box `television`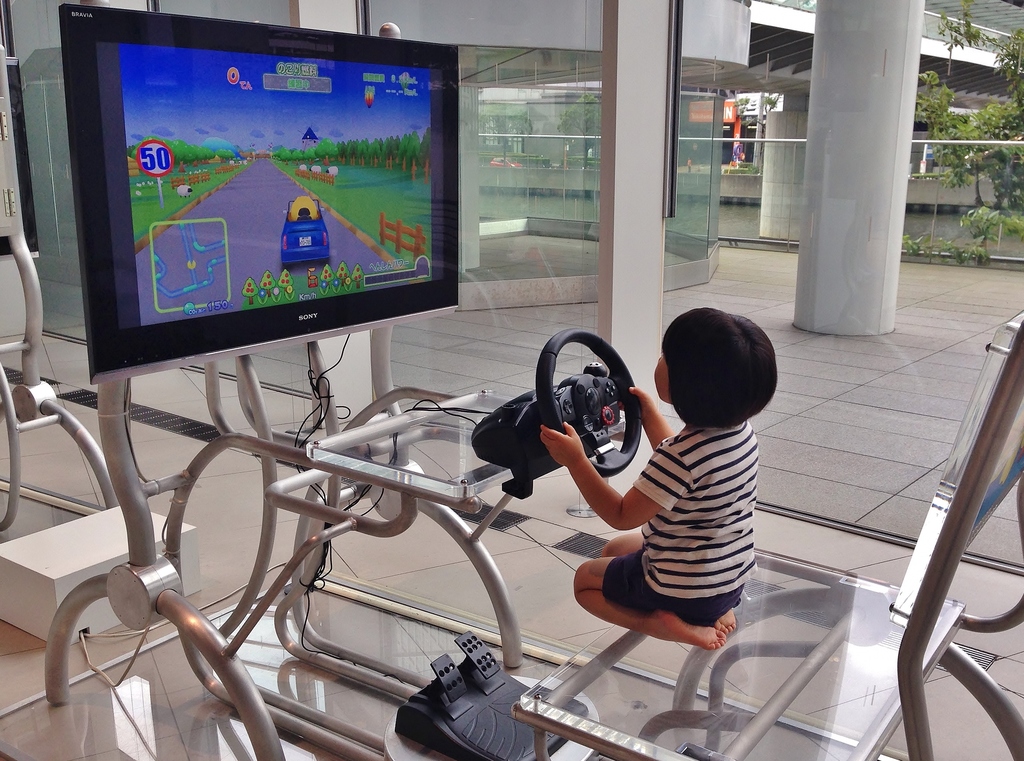
[x1=55, y1=7, x2=470, y2=384]
